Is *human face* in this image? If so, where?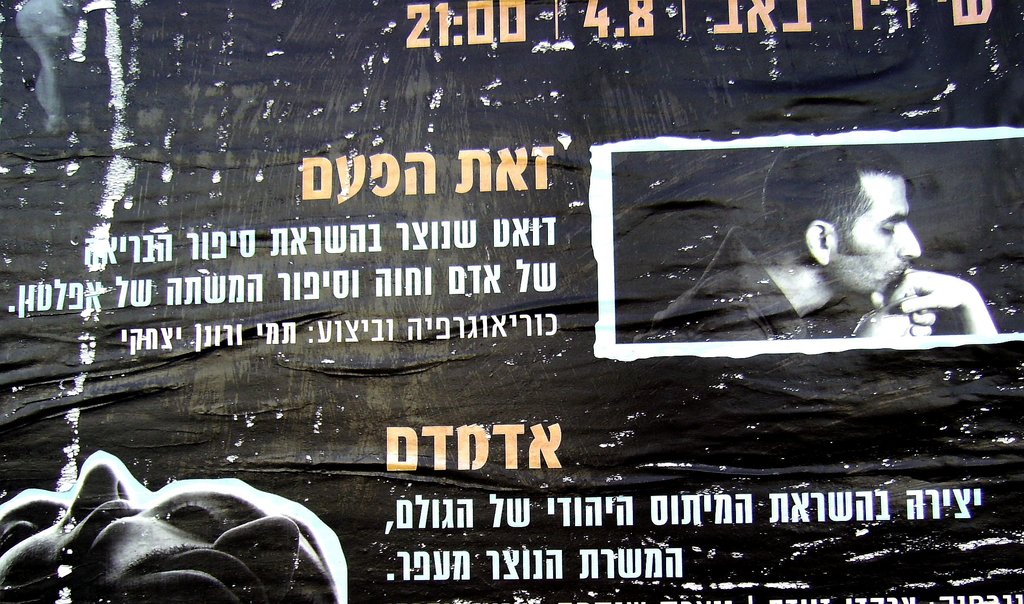
Yes, at [x1=835, y1=167, x2=931, y2=297].
